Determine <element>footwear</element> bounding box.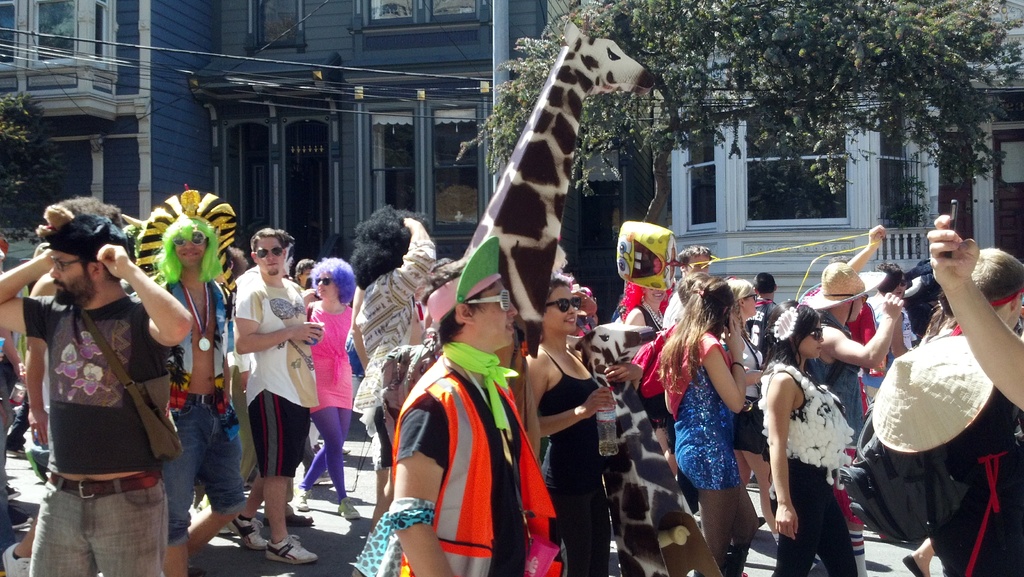
Determined: bbox=[298, 492, 309, 512].
